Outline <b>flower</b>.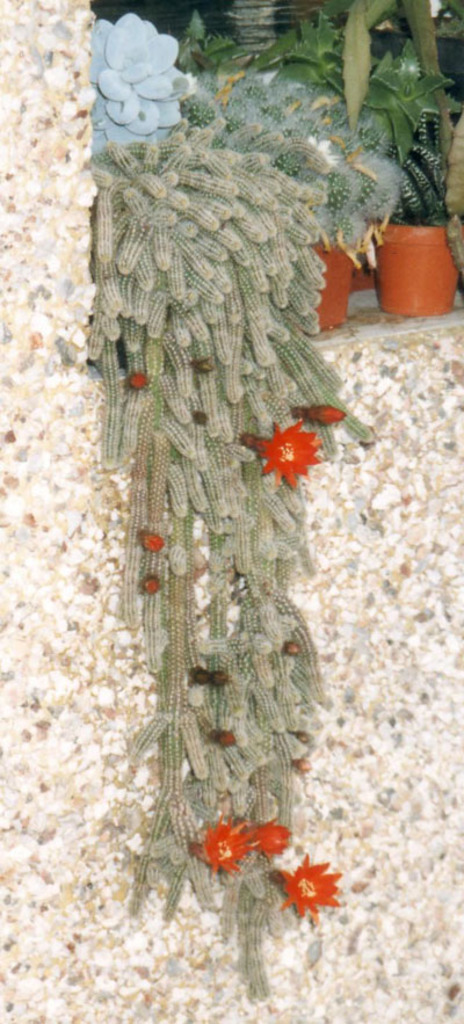
Outline: region(198, 815, 267, 888).
